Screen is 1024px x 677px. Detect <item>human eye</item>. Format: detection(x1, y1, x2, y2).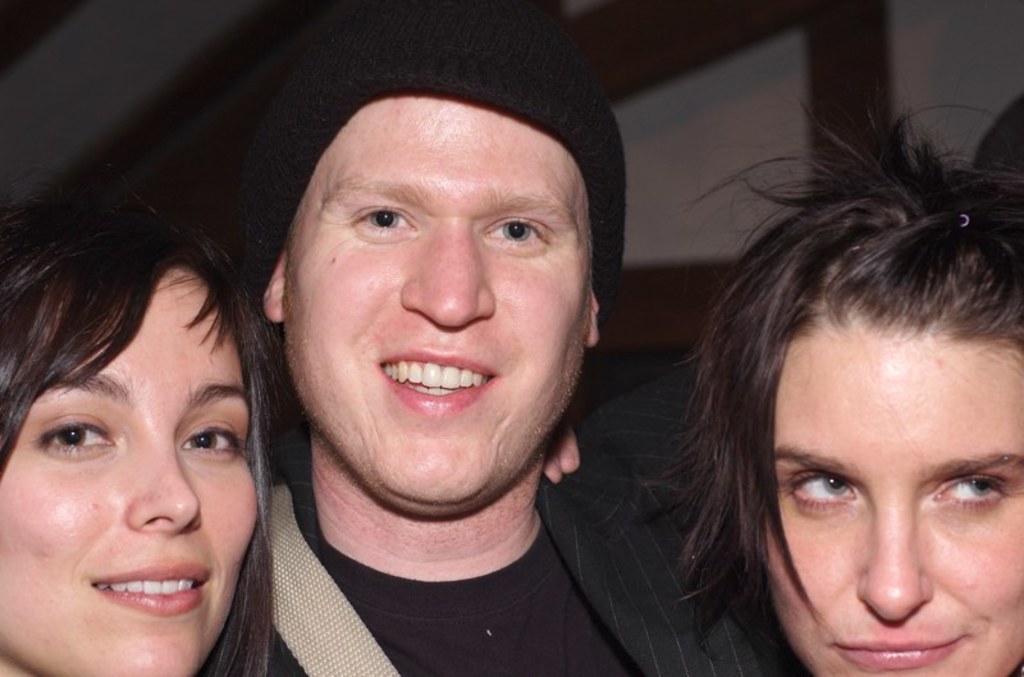
detection(175, 410, 248, 466).
